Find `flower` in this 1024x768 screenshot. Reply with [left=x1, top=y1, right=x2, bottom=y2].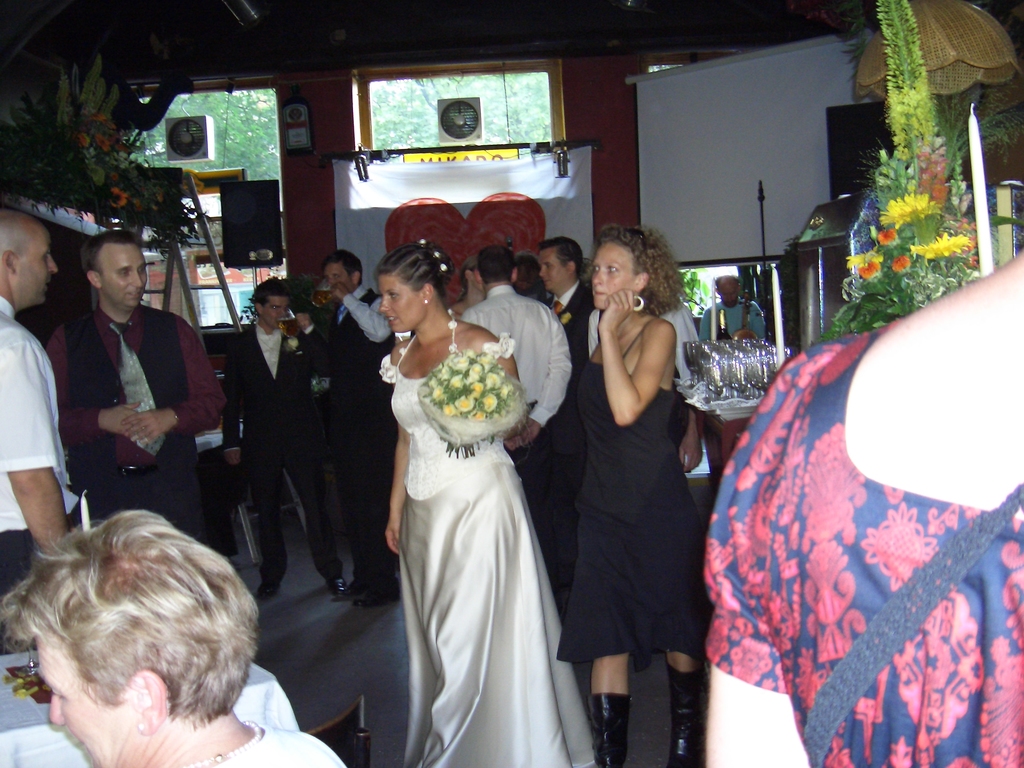
[left=874, top=228, right=904, bottom=243].
